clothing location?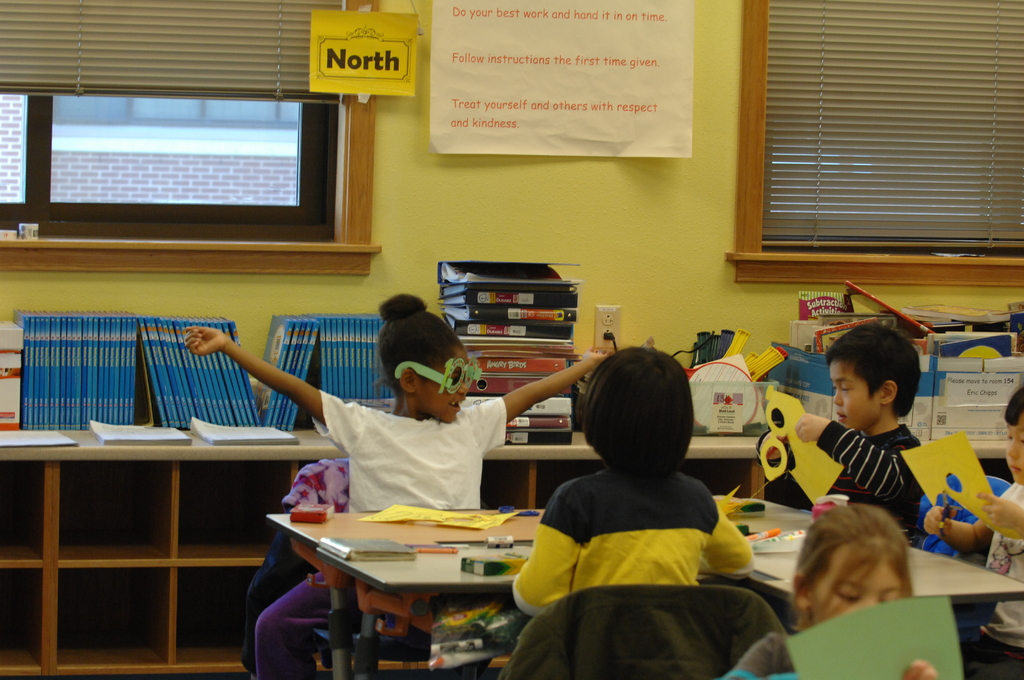
x1=505, y1=581, x2=787, y2=679
